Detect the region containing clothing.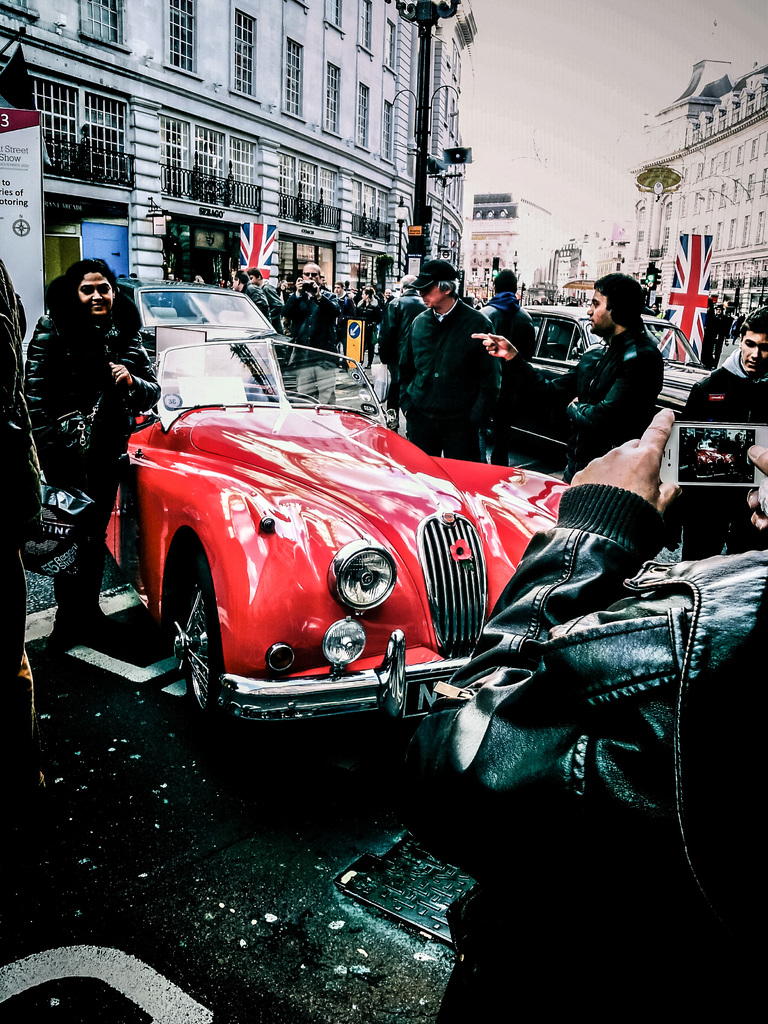
l=394, t=438, r=767, b=1012.
